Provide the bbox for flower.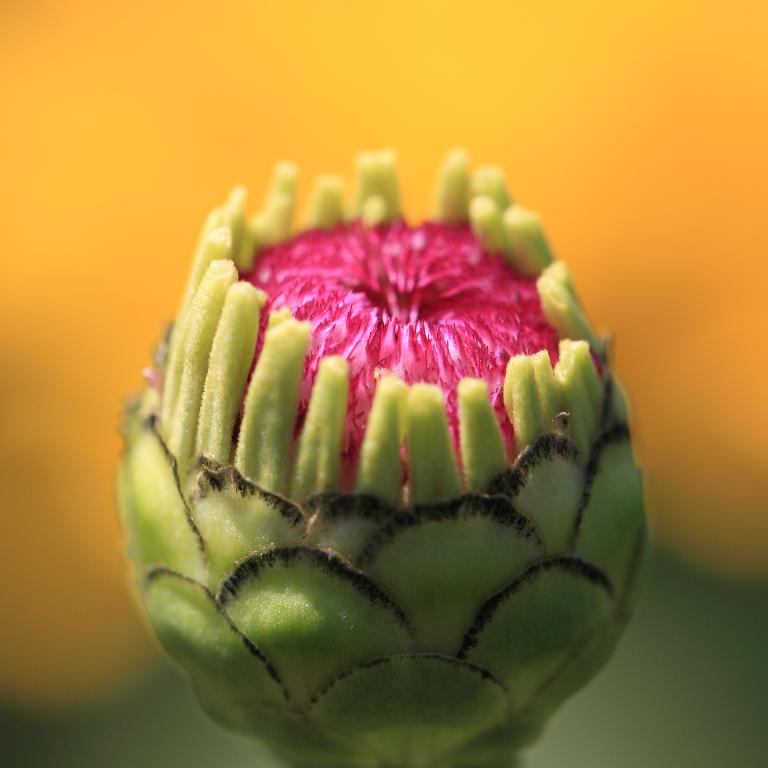
123:160:639:720.
